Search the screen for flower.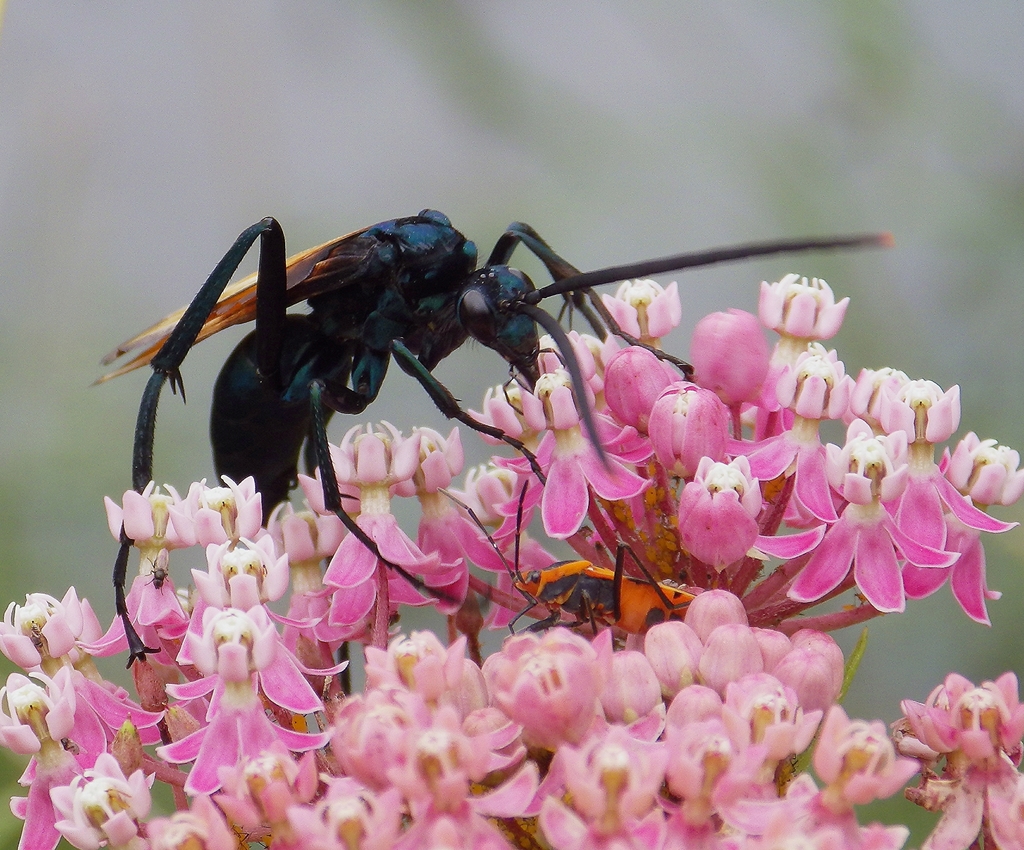
Found at region(684, 461, 782, 589).
